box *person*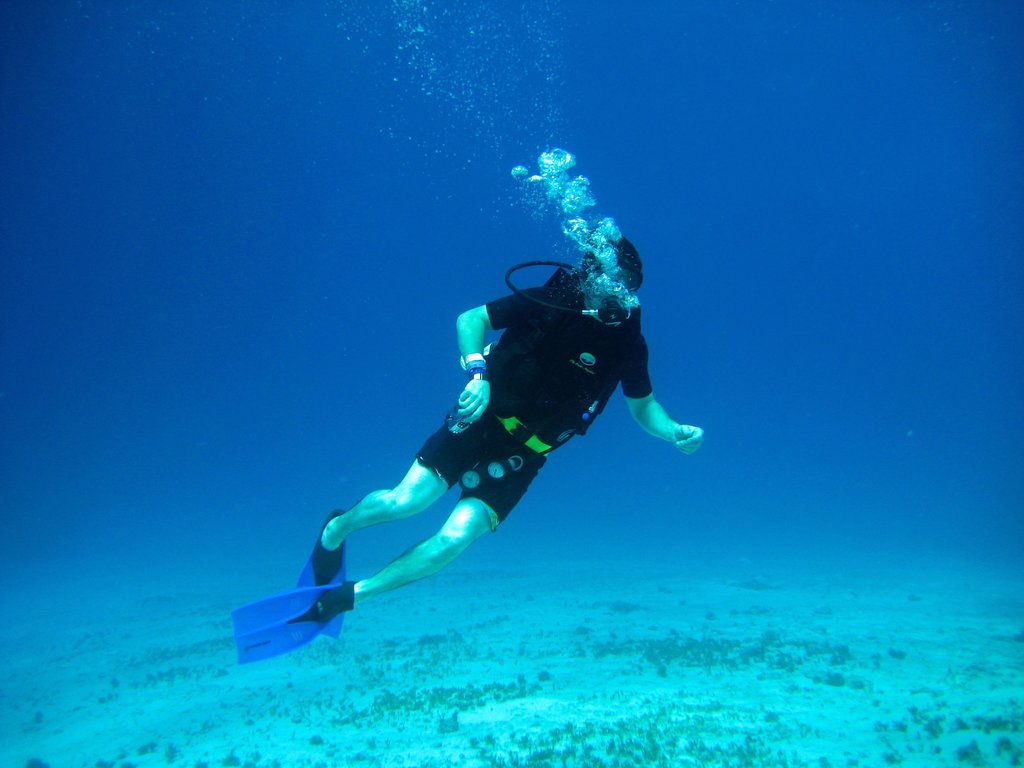
box(263, 146, 694, 682)
